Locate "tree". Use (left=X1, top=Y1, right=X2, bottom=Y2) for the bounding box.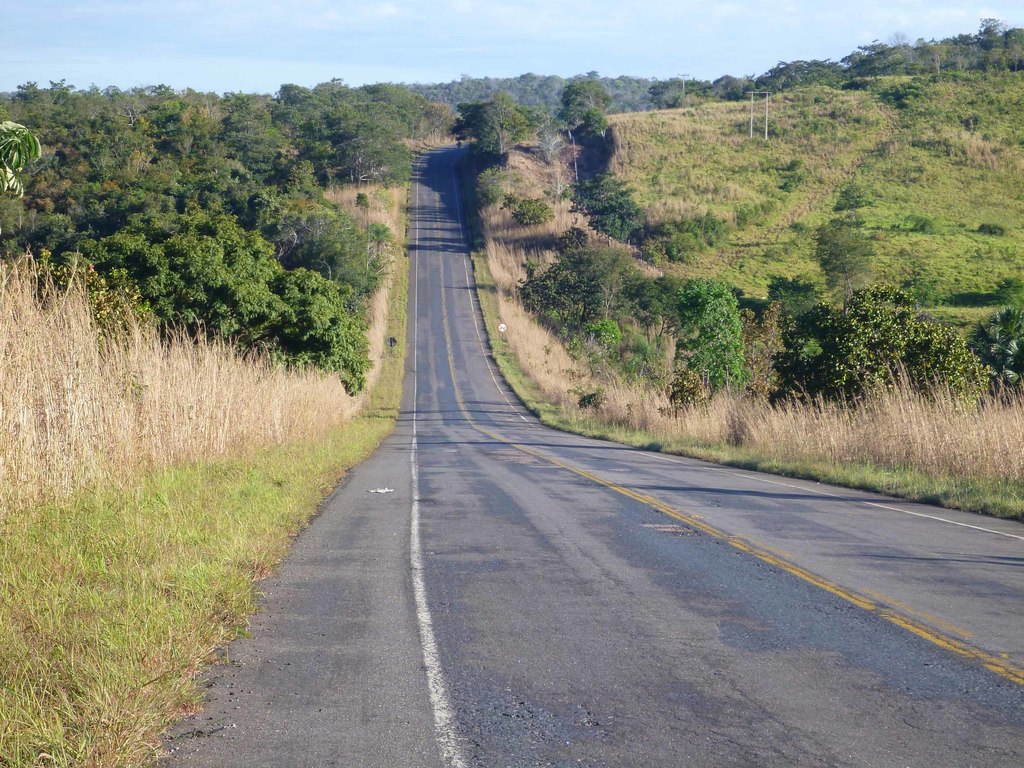
(left=261, top=85, right=371, bottom=205).
